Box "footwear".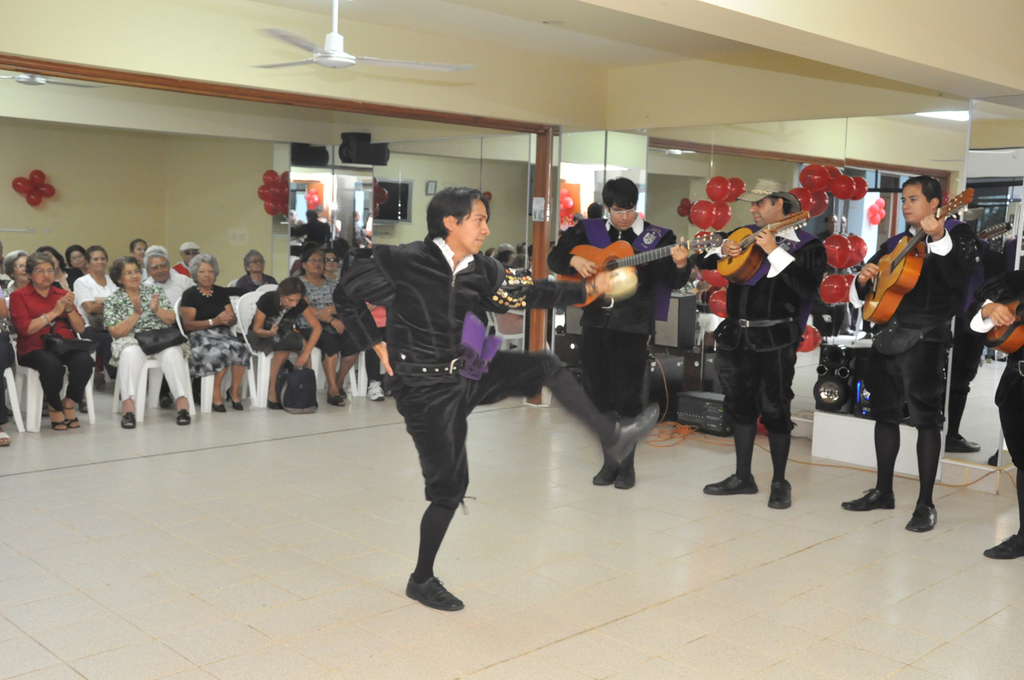
<bbox>595, 468, 617, 486</bbox>.
